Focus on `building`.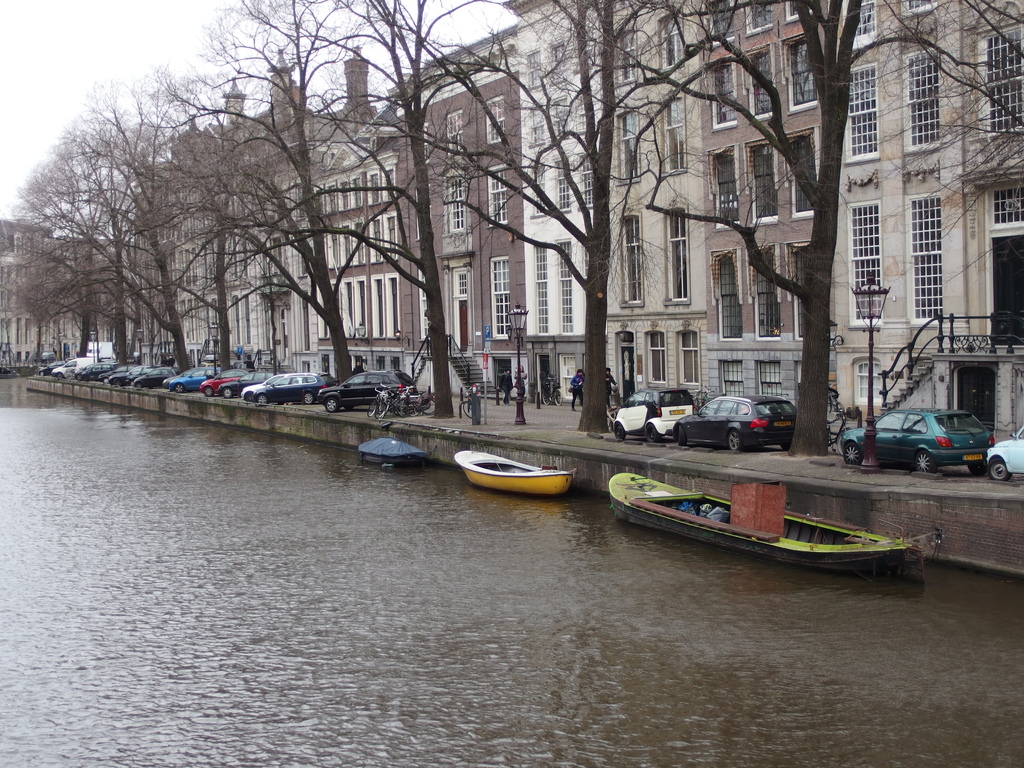
Focused at crop(134, 0, 1023, 463).
